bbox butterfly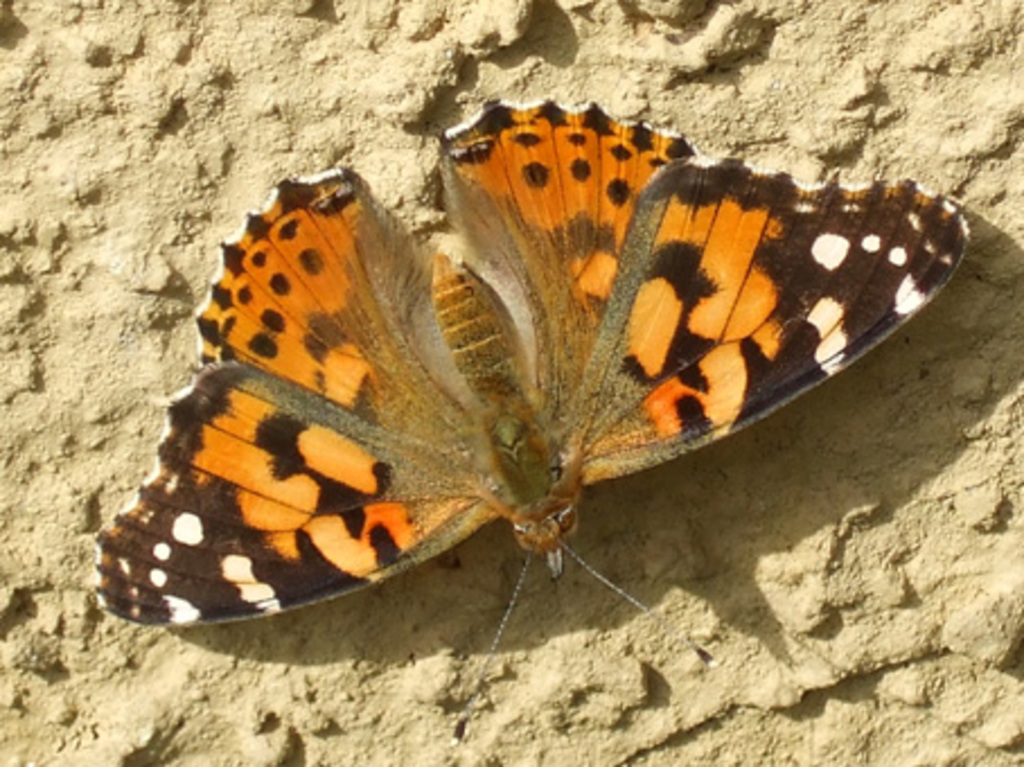
region(131, 90, 988, 652)
